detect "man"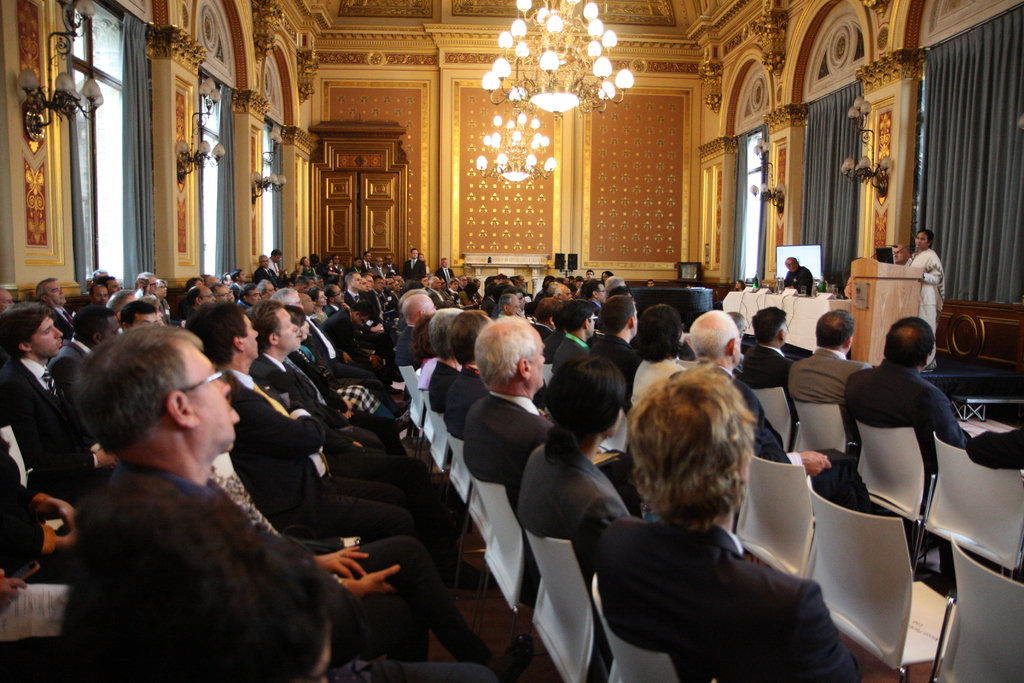
bbox=[834, 328, 980, 518]
